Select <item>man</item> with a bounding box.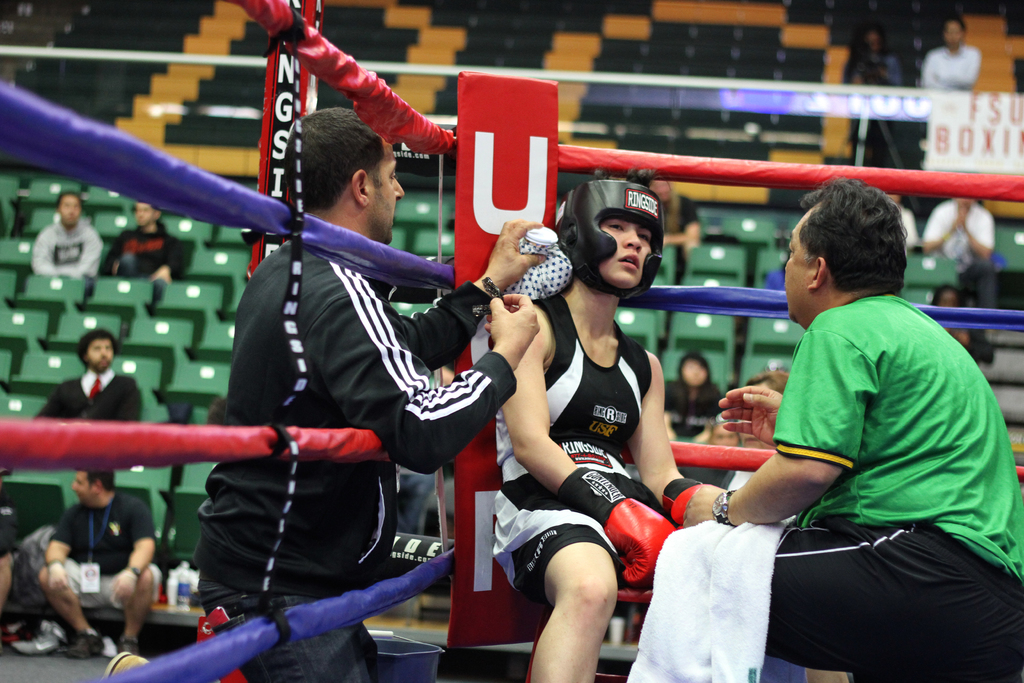
<box>36,321,145,426</box>.
